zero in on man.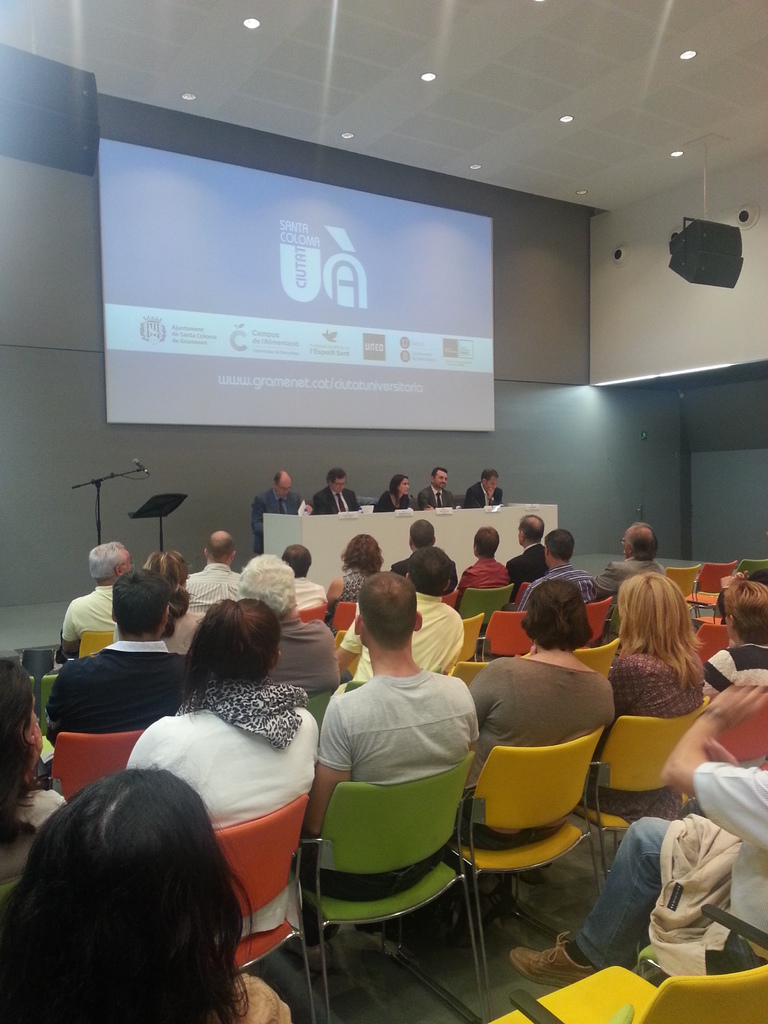
Zeroed in: l=59, t=541, r=139, b=655.
